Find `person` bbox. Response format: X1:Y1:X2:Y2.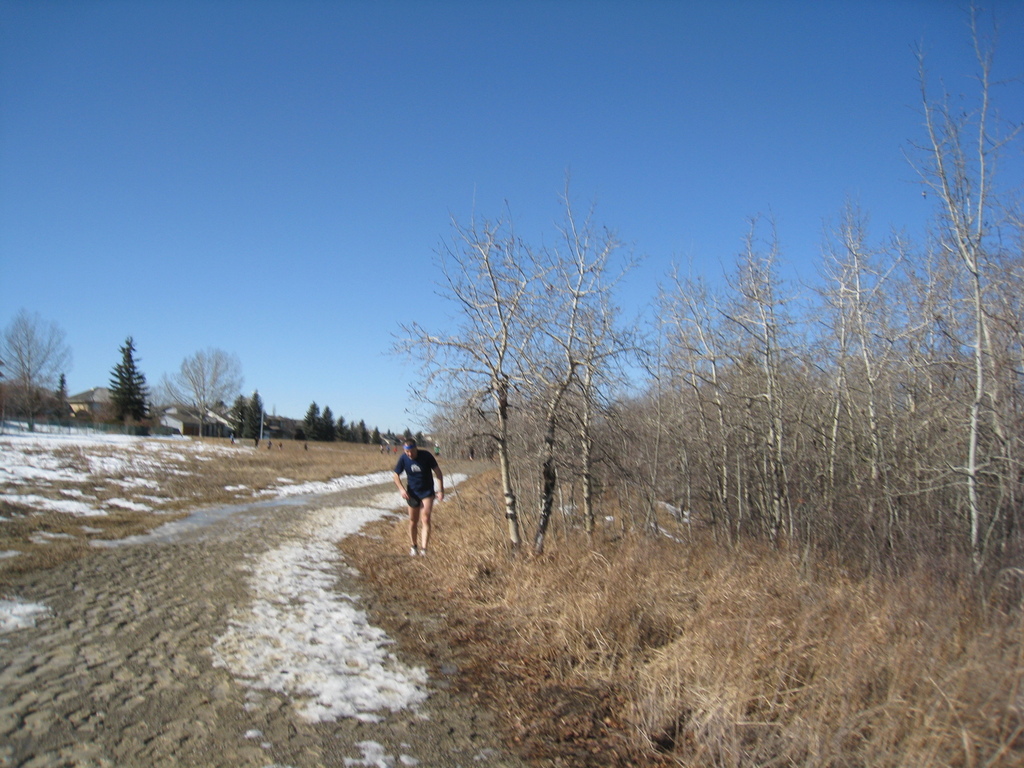
387:439:449:557.
